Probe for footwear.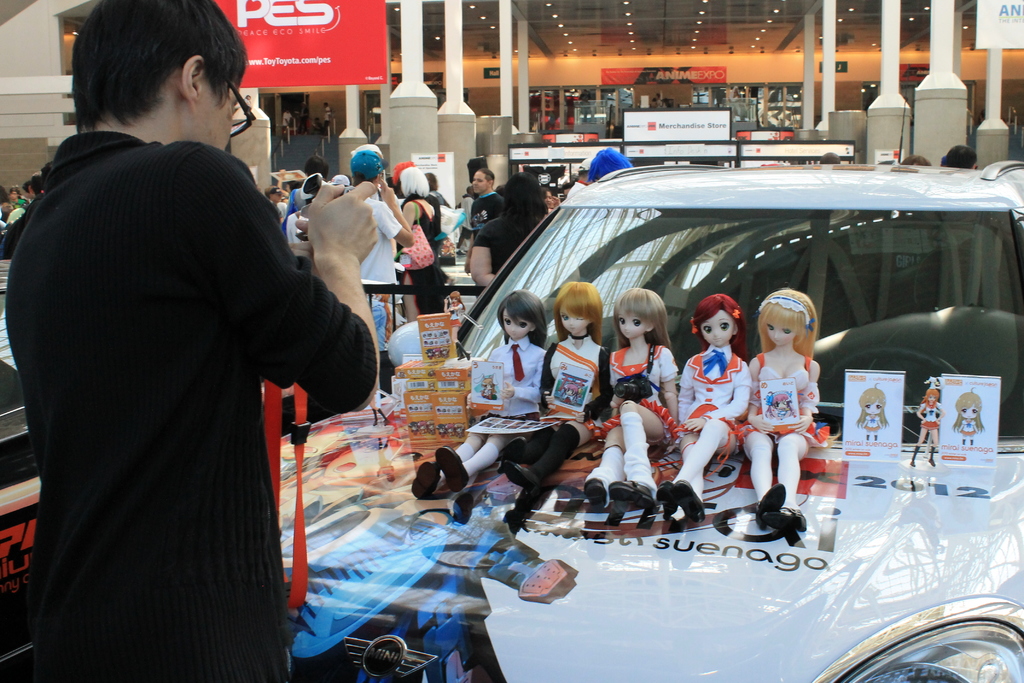
Probe result: [762, 511, 807, 534].
